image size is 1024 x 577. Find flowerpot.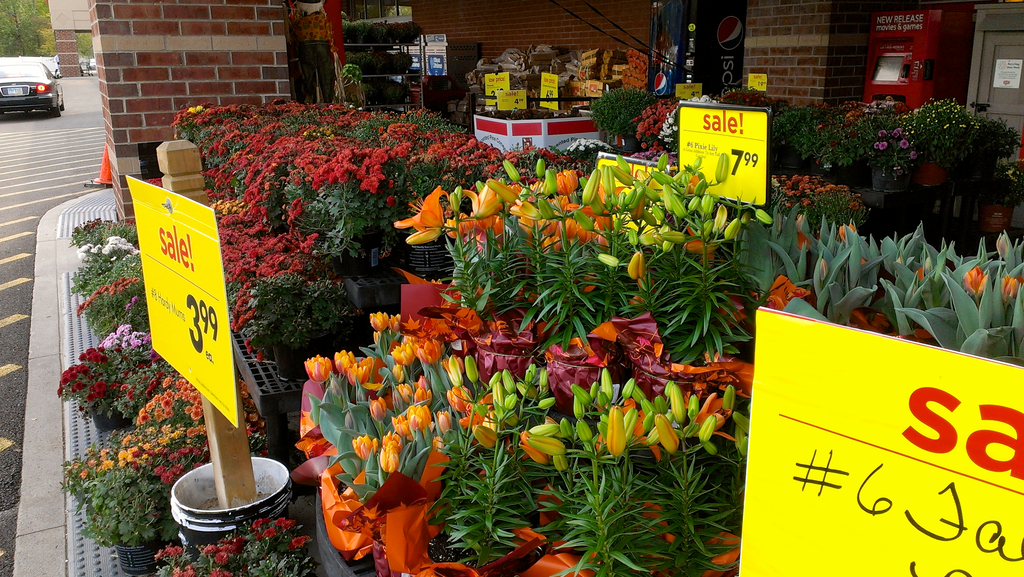
x1=268 y1=341 x2=325 y2=382.
